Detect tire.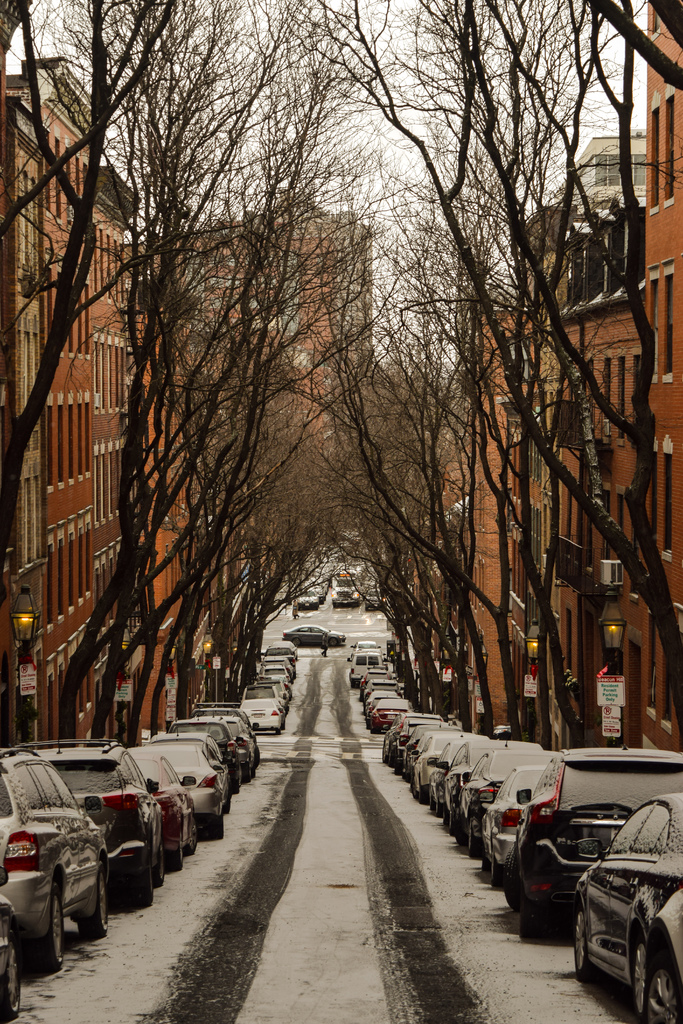
Detected at (left=208, top=803, right=226, bottom=839).
